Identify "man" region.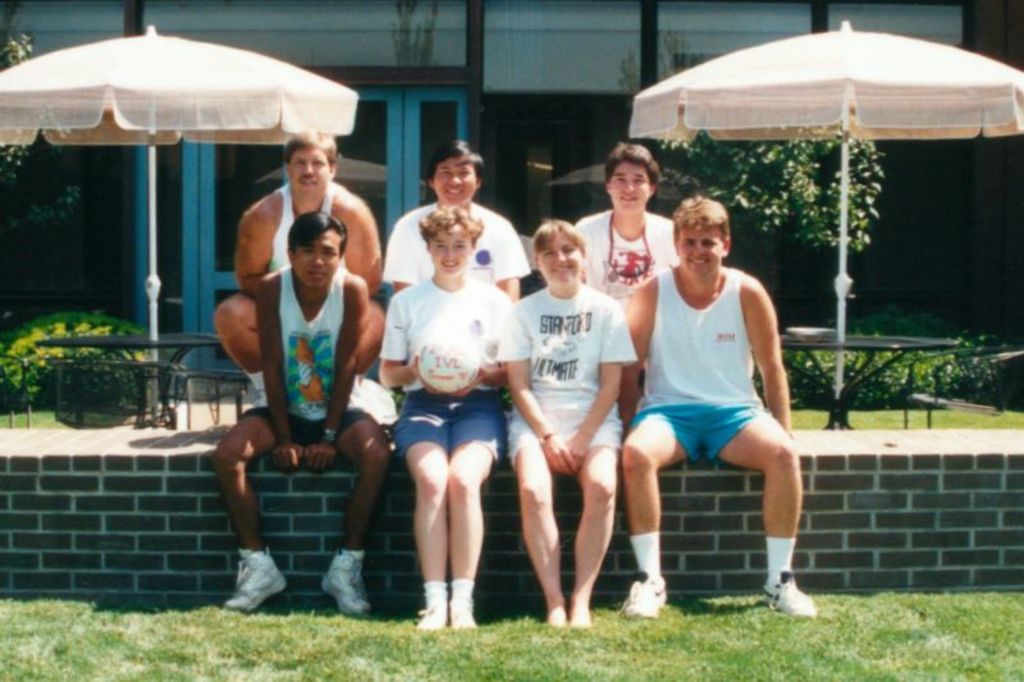
Region: x1=621 y1=191 x2=818 y2=623.
